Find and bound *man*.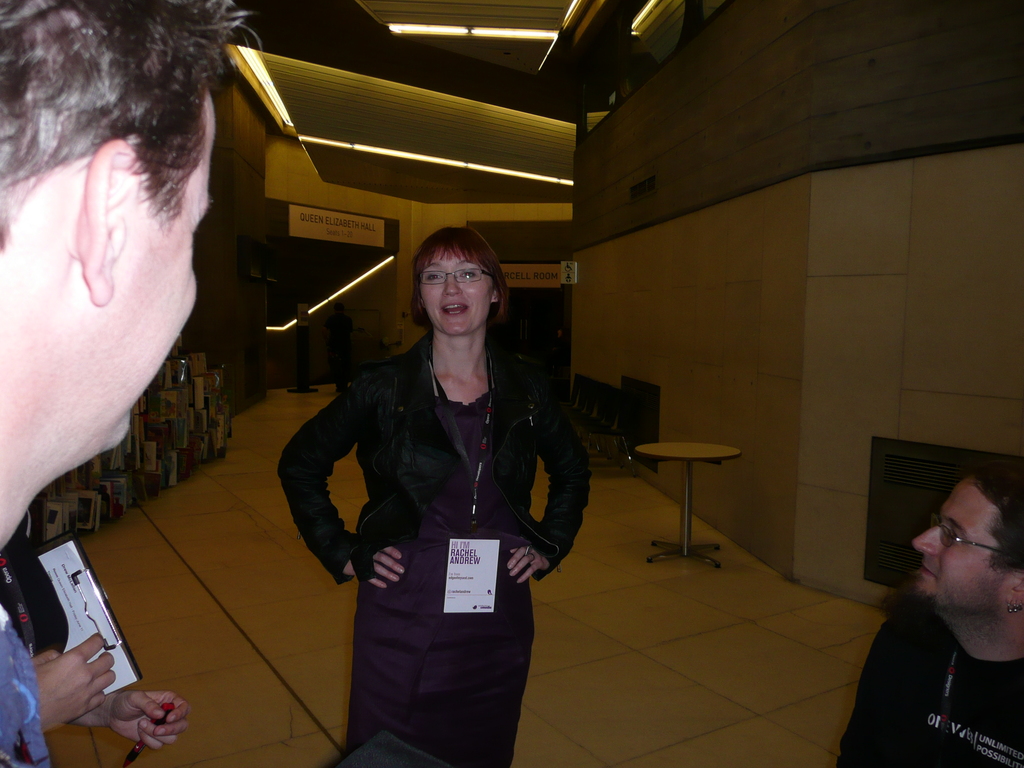
Bound: bbox=[0, 0, 265, 767].
